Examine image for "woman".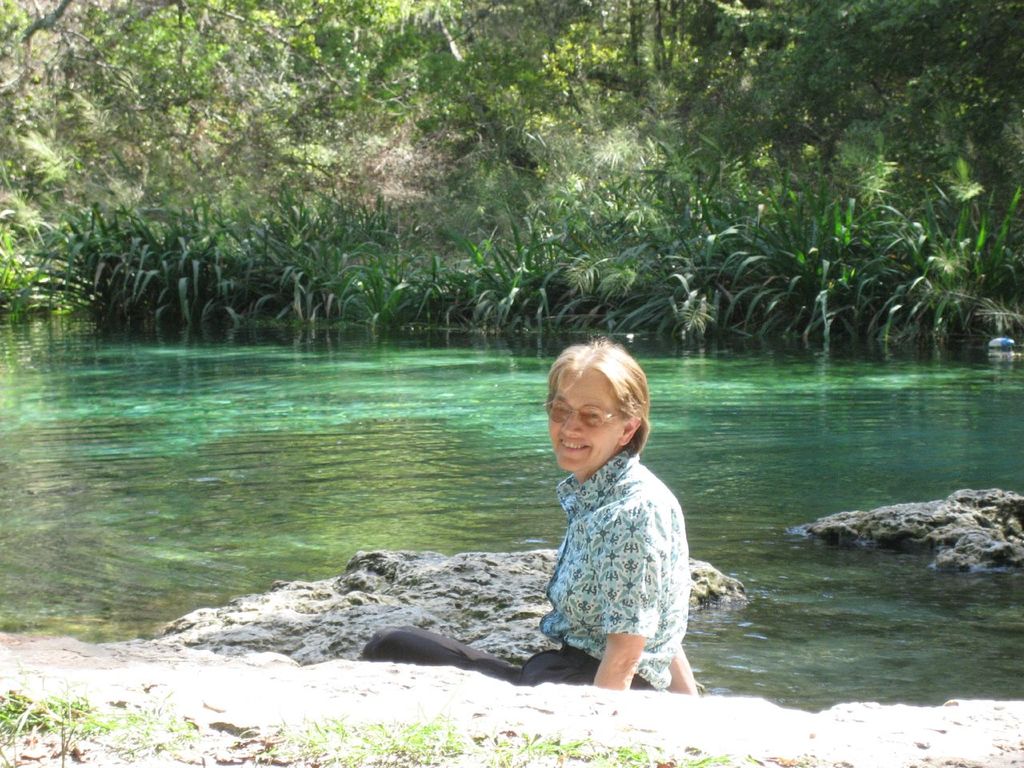
Examination result: bbox=(359, 335, 698, 694).
